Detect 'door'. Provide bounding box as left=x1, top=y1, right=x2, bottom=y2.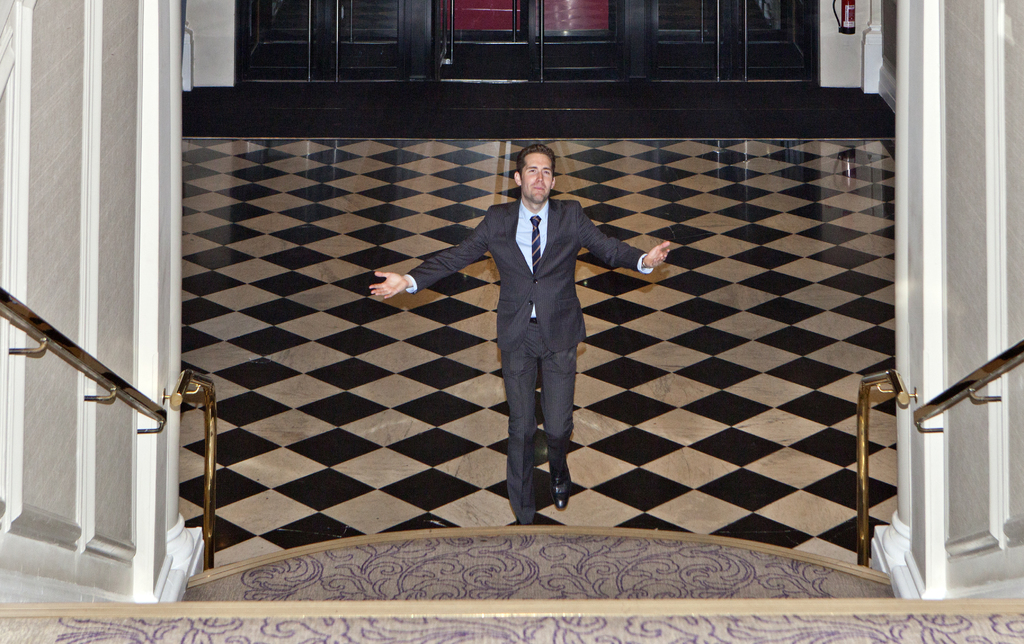
left=527, top=0, right=623, bottom=83.
